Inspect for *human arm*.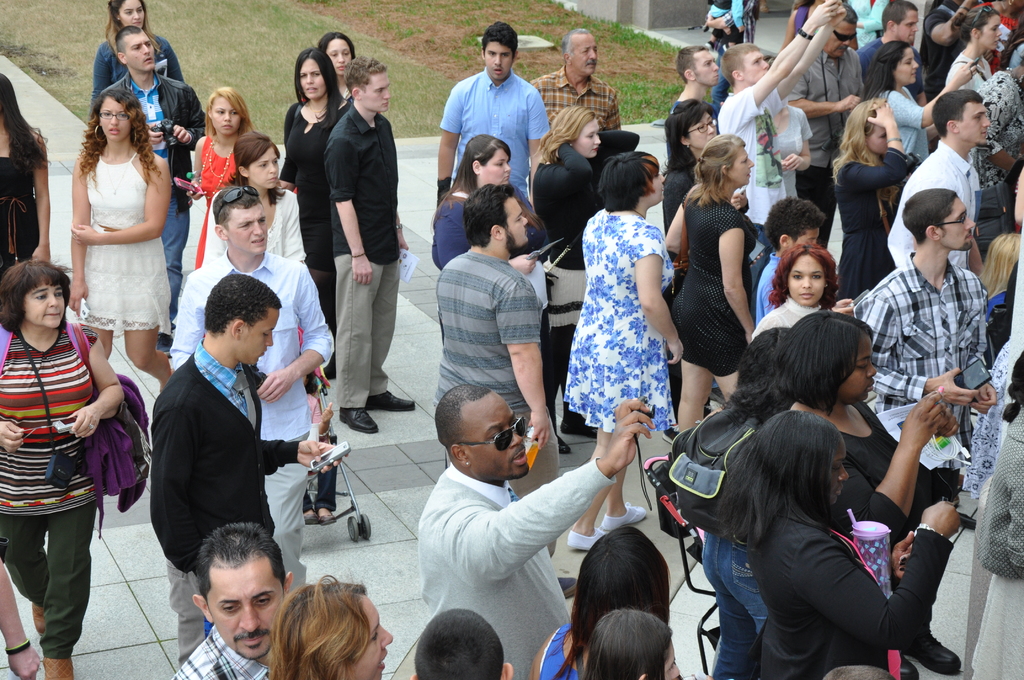
Inspection: bbox=[863, 269, 972, 406].
